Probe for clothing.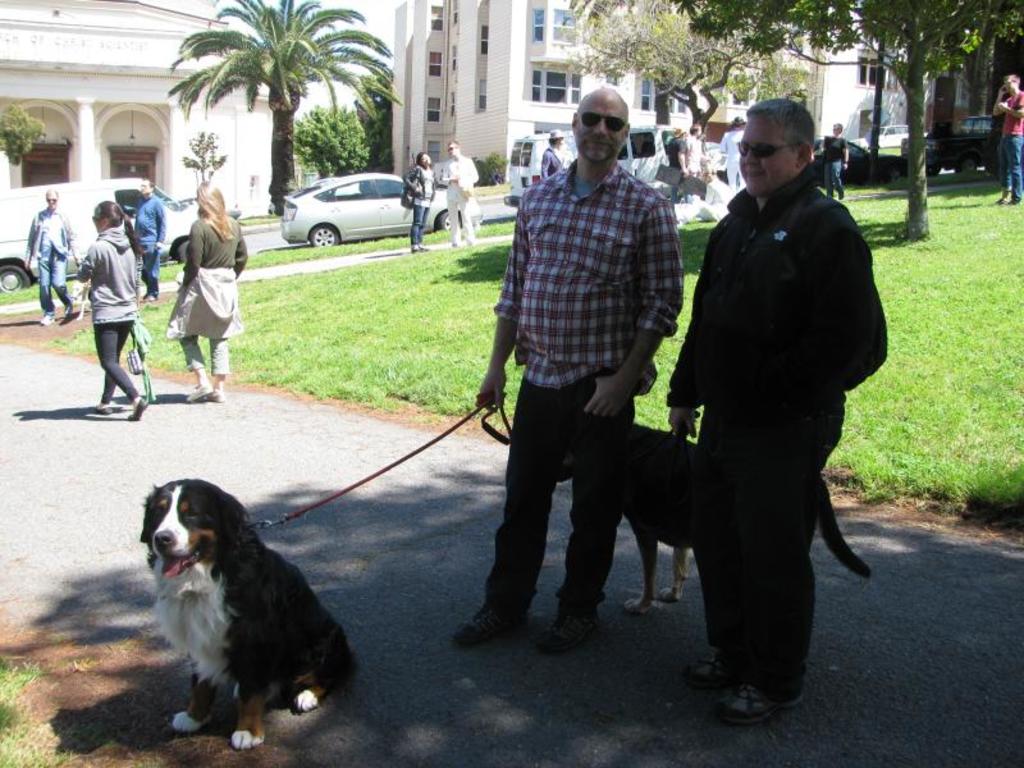
Probe result: select_region(664, 163, 867, 691).
